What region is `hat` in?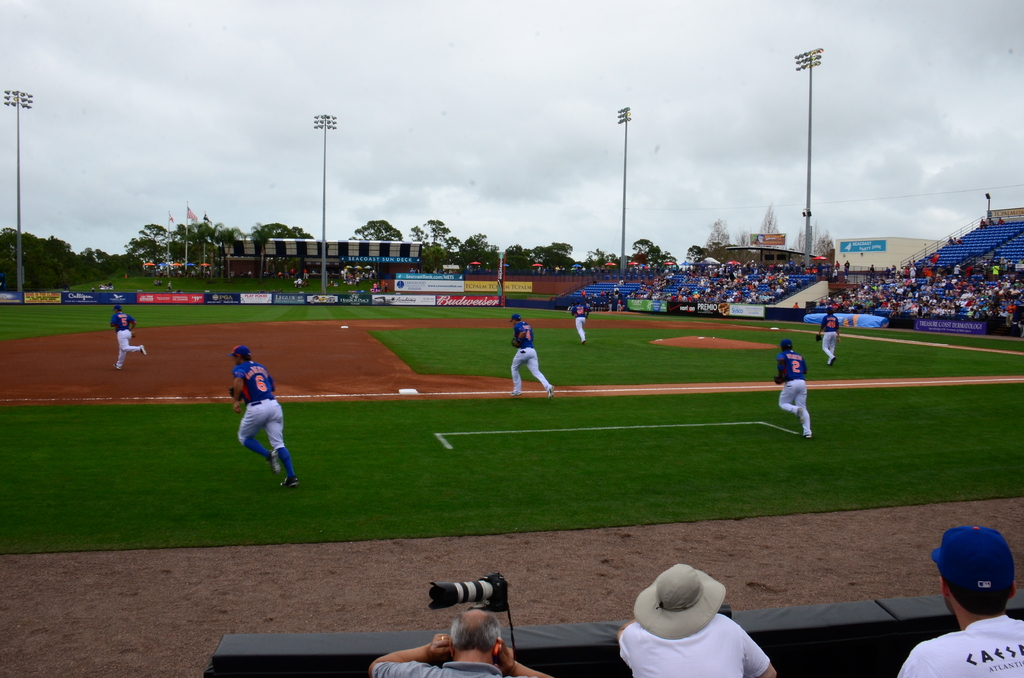
<bbox>511, 317, 517, 323</bbox>.
